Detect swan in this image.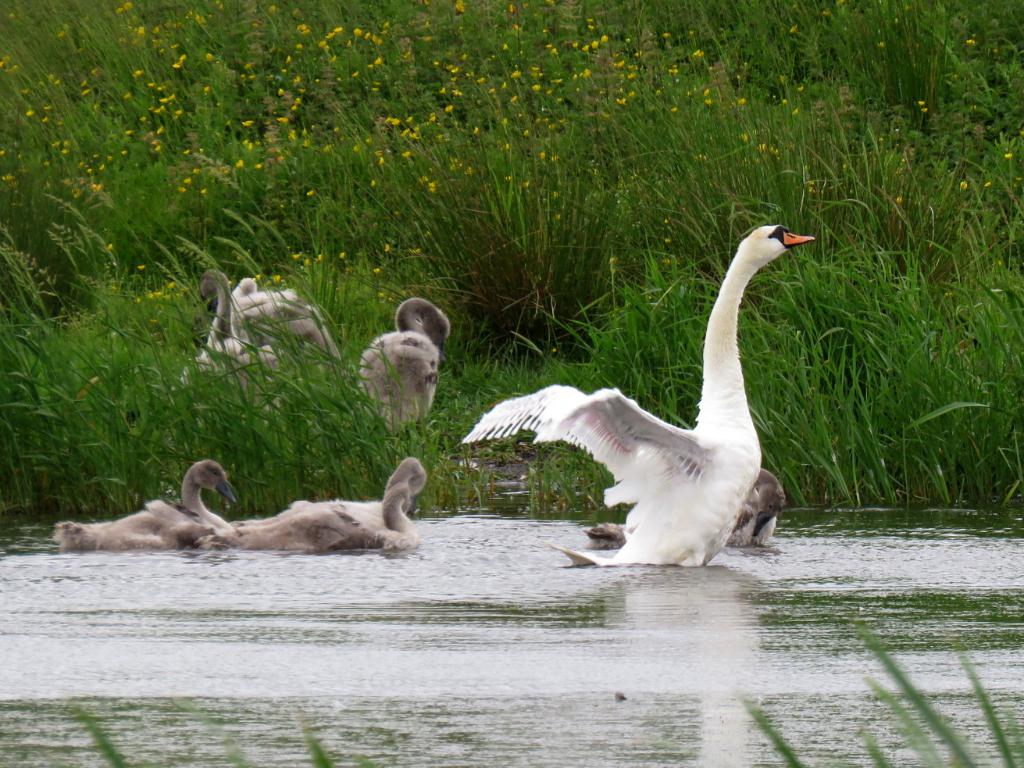
Detection: [194, 266, 344, 411].
